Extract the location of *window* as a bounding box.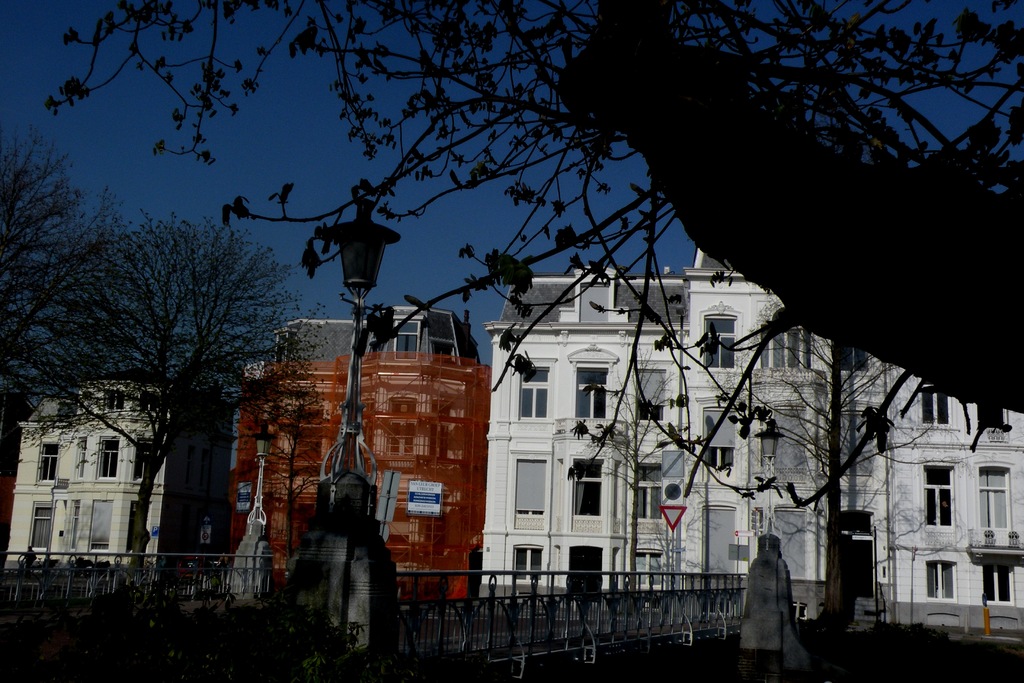
922/386/950/423.
